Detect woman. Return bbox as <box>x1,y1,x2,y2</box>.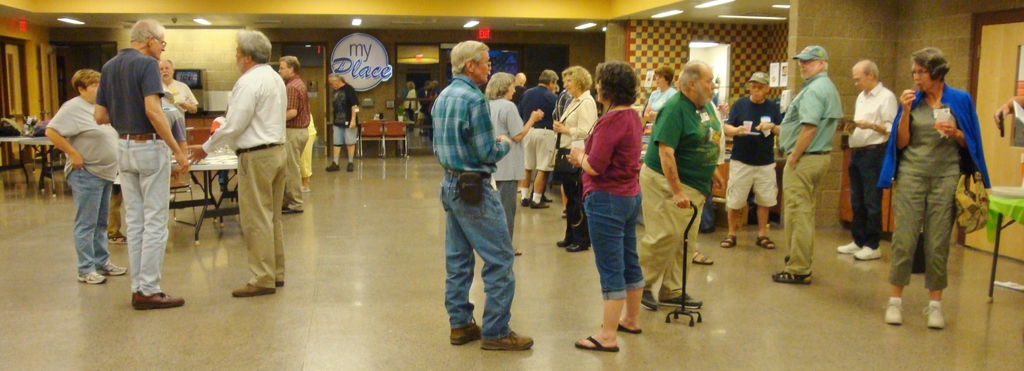
<box>556,66,596,256</box>.
